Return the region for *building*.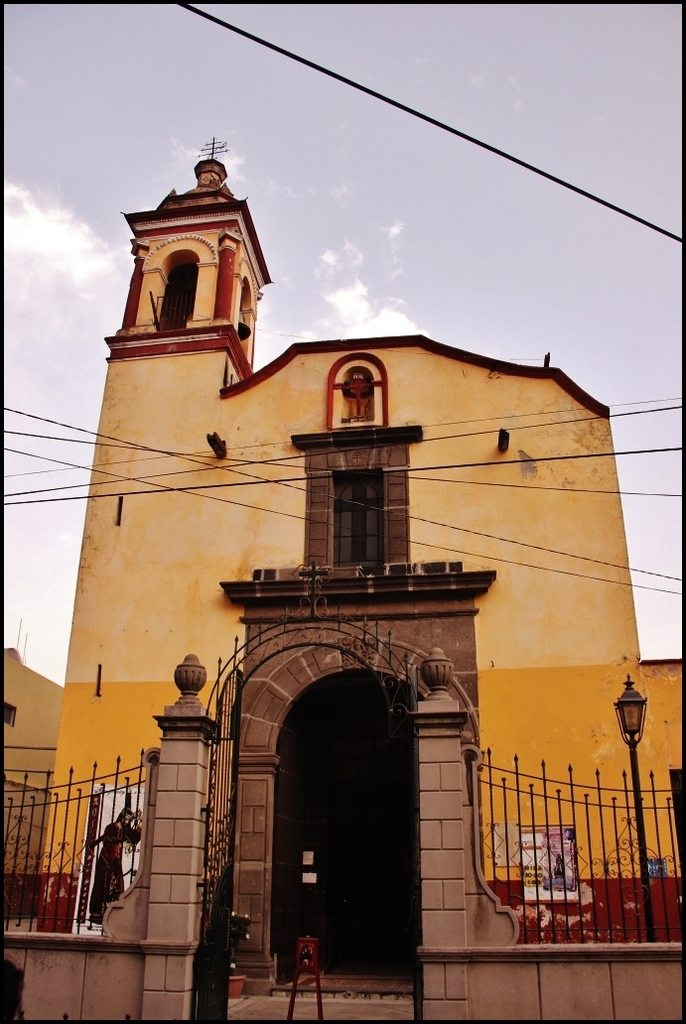
left=0, top=136, right=685, bottom=999.
